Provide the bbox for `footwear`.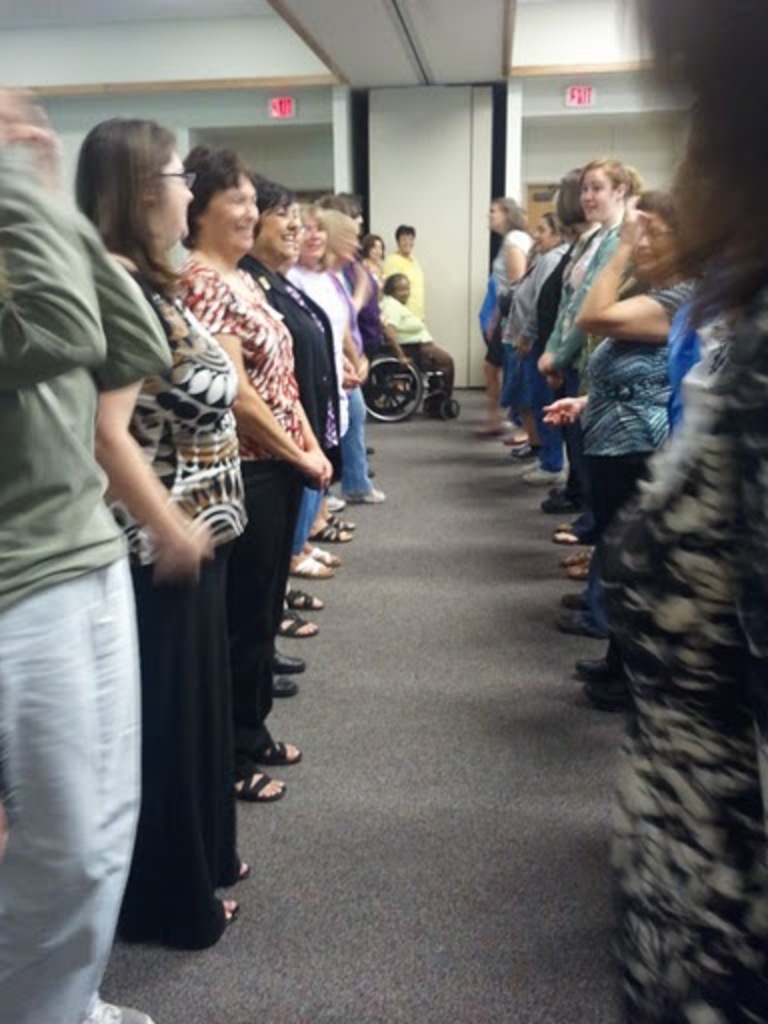
bbox(256, 744, 302, 760).
